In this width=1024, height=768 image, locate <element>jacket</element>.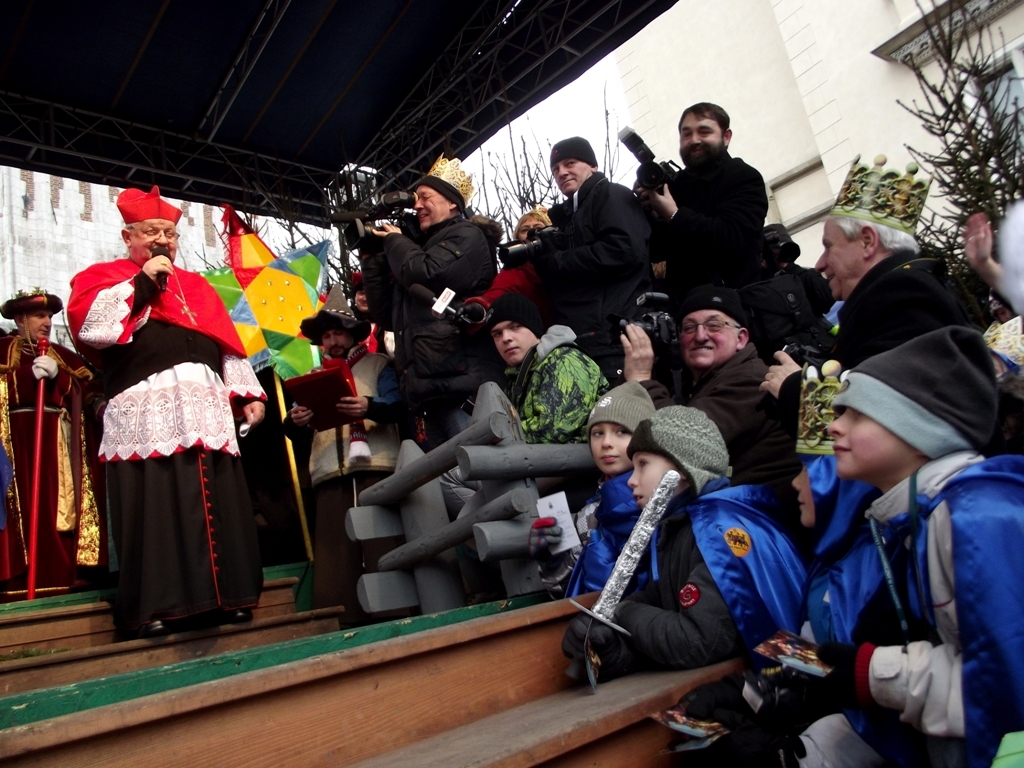
Bounding box: <region>813, 408, 1023, 723</region>.
